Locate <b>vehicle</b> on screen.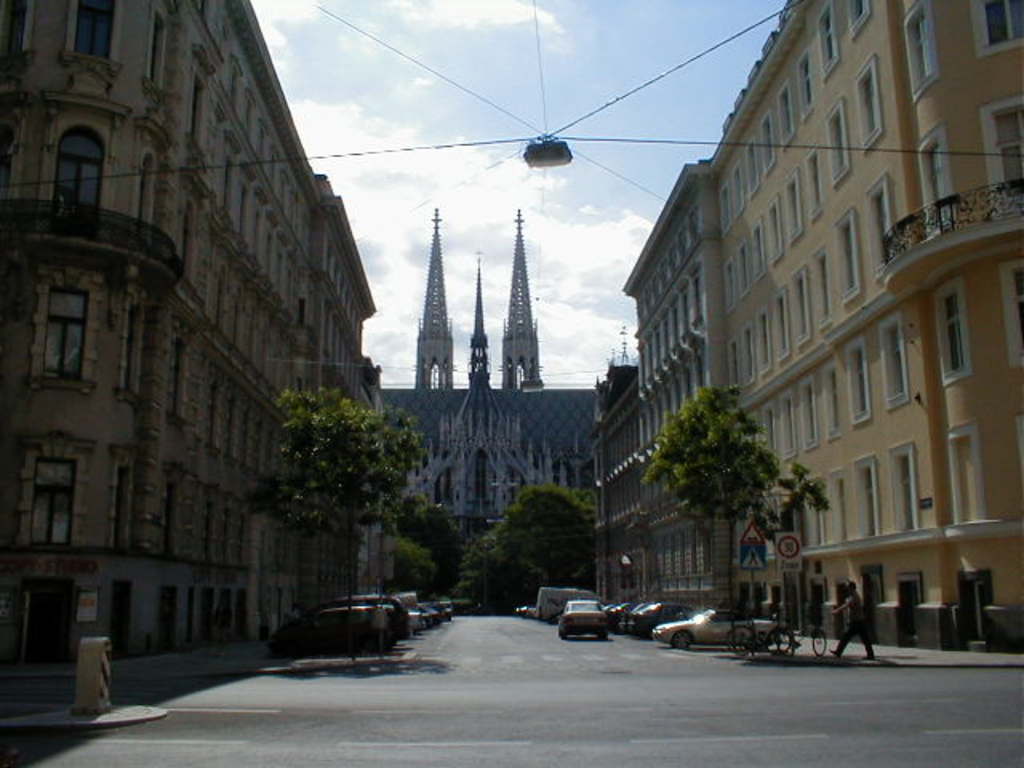
On screen at x1=626 y1=600 x2=698 y2=634.
